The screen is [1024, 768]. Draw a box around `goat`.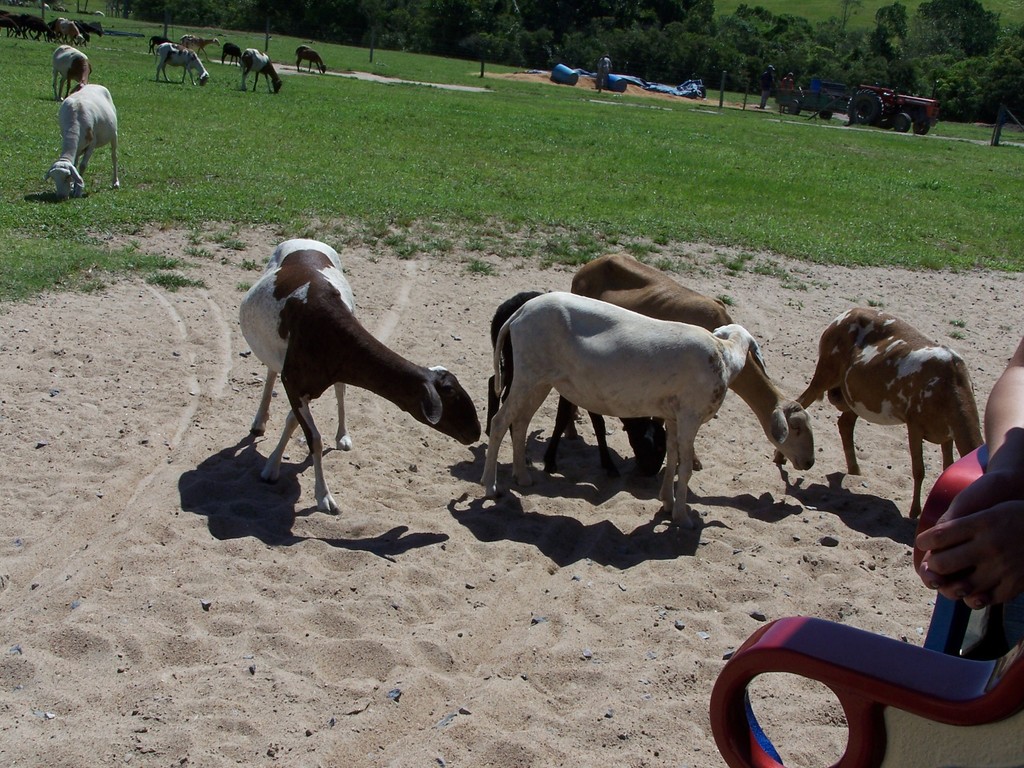
bbox=(478, 287, 768, 534).
